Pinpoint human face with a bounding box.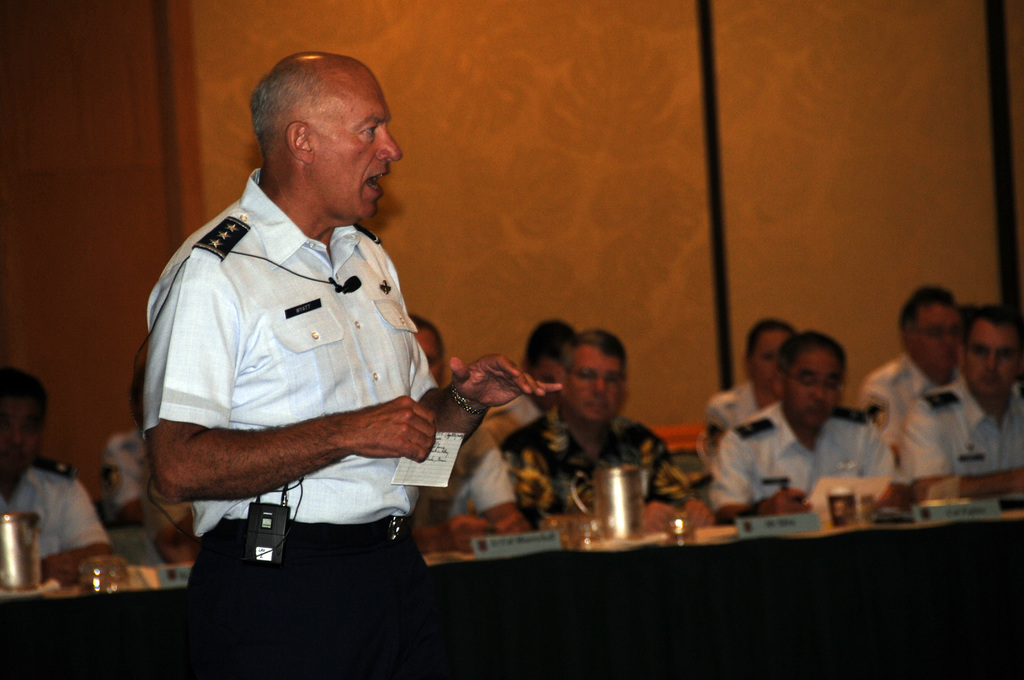
bbox(916, 307, 957, 376).
